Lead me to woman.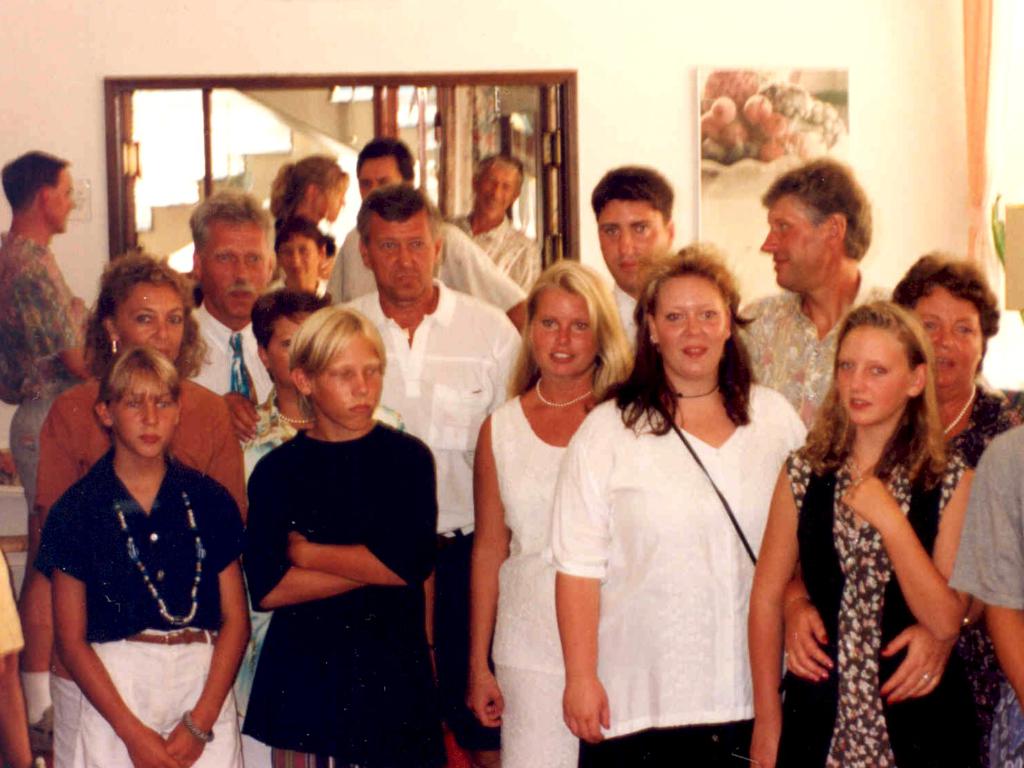
Lead to box=[886, 244, 1015, 764].
